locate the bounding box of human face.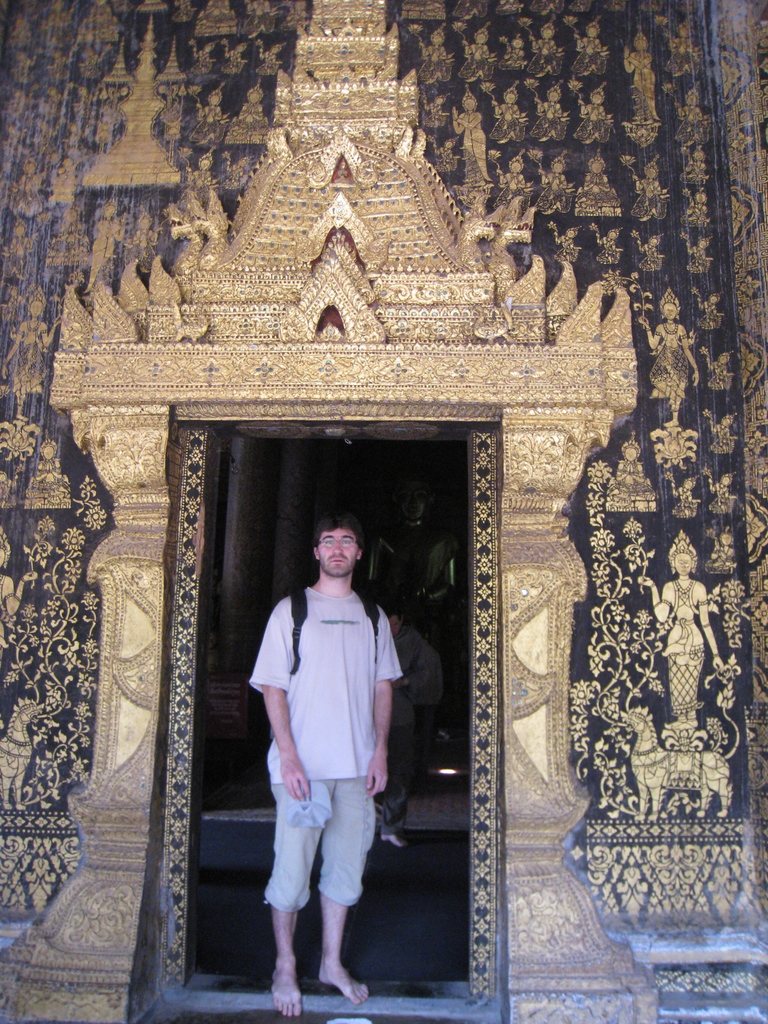
Bounding box: pyautogui.locateOnScreen(567, 228, 575, 240).
